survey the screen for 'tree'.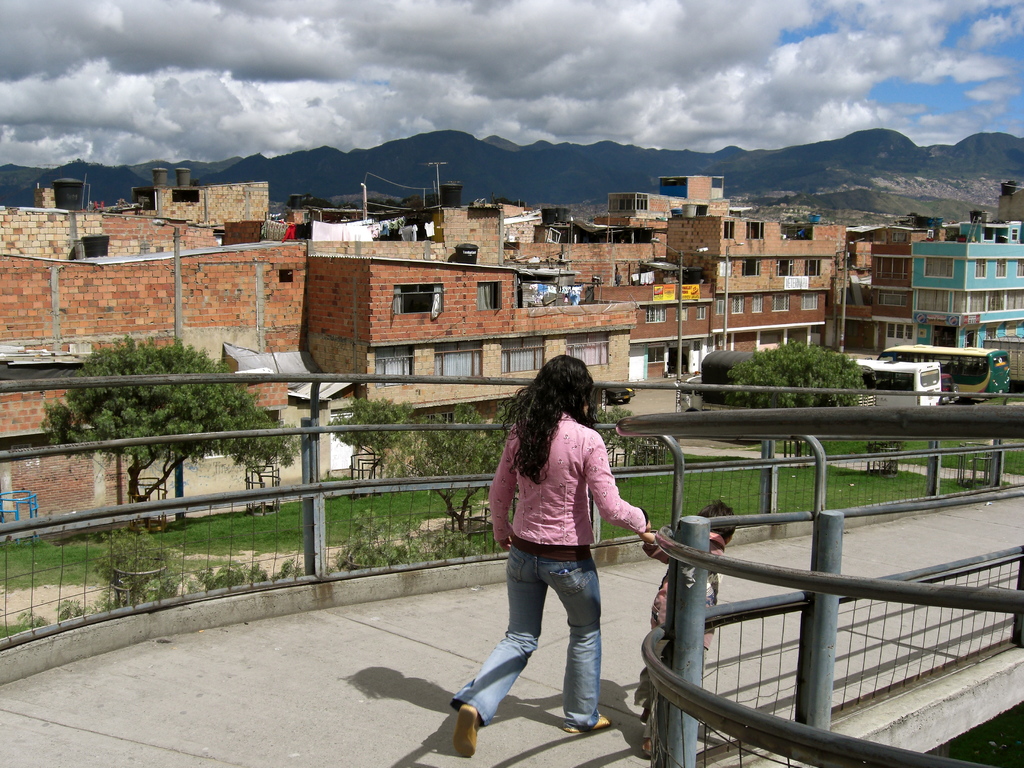
Survey found: x1=776 y1=214 x2=813 y2=237.
